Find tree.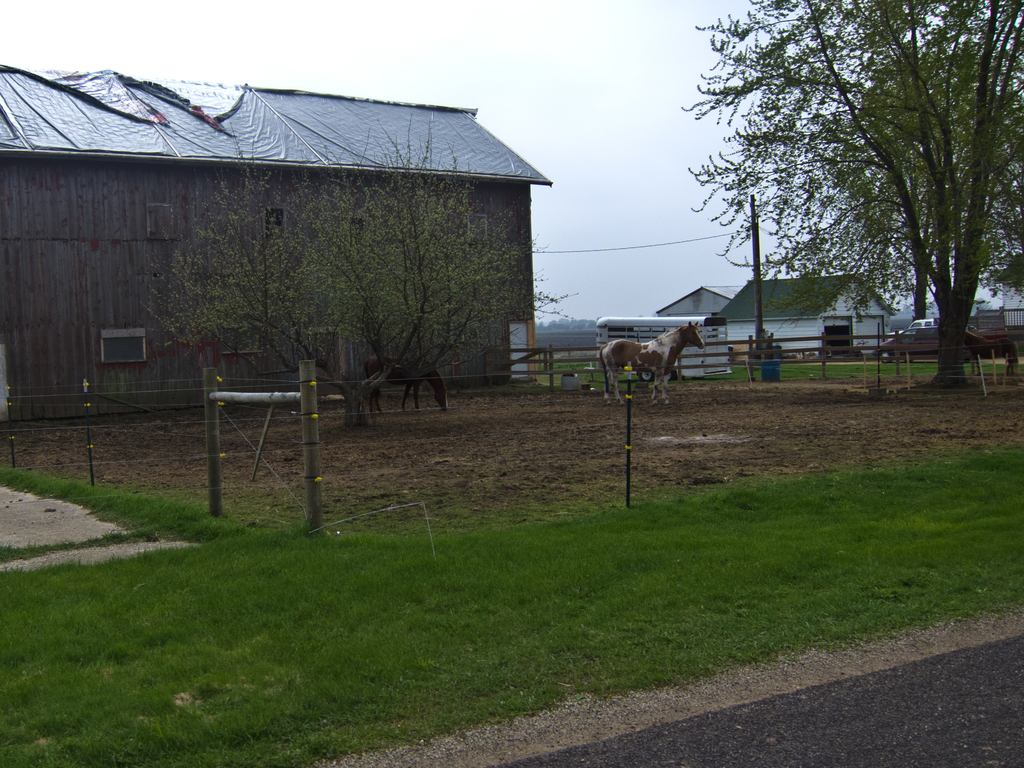
[x1=126, y1=118, x2=573, y2=430].
